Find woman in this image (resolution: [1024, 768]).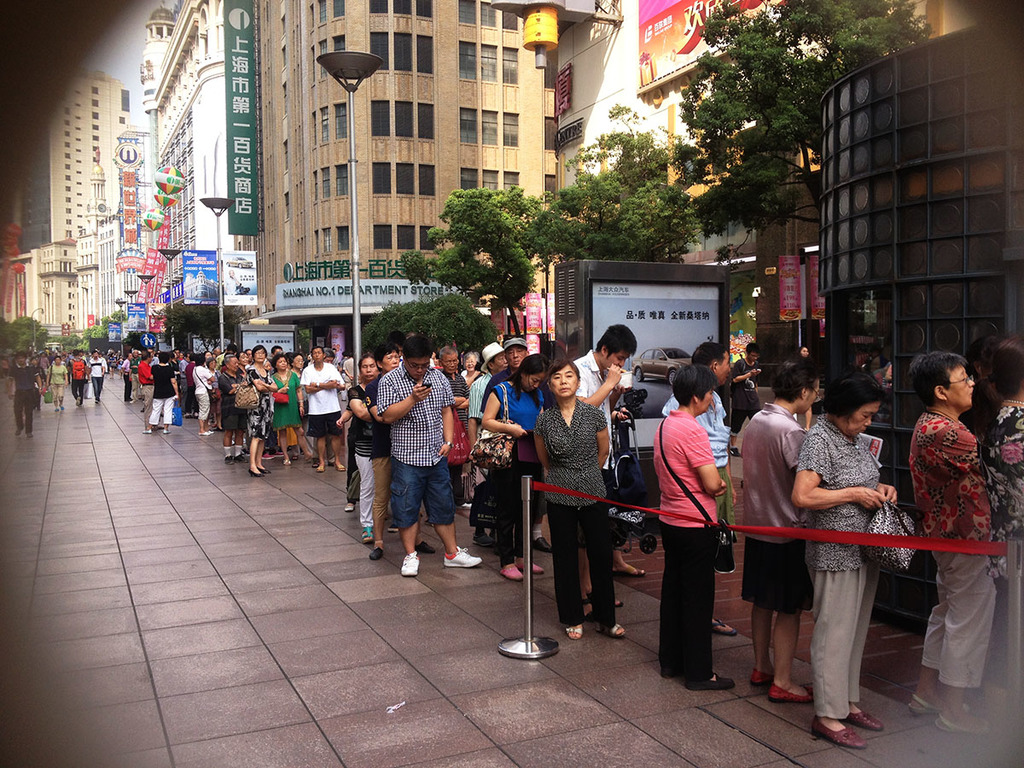
{"left": 272, "top": 353, "right": 312, "bottom": 465}.
